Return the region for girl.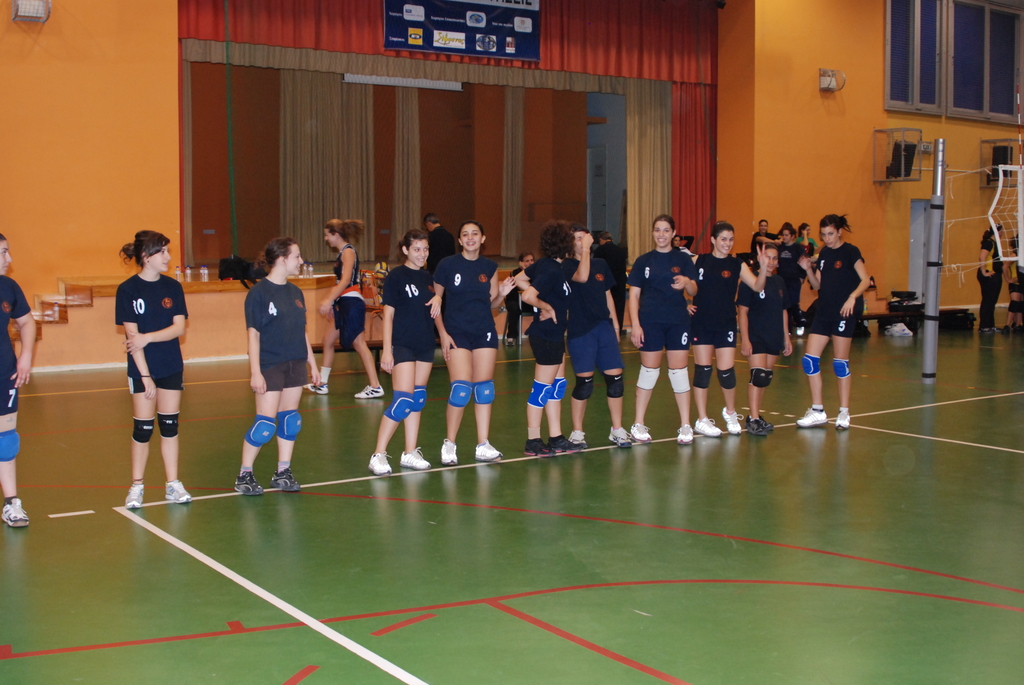
[x1=520, y1=222, x2=586, y2=457].
